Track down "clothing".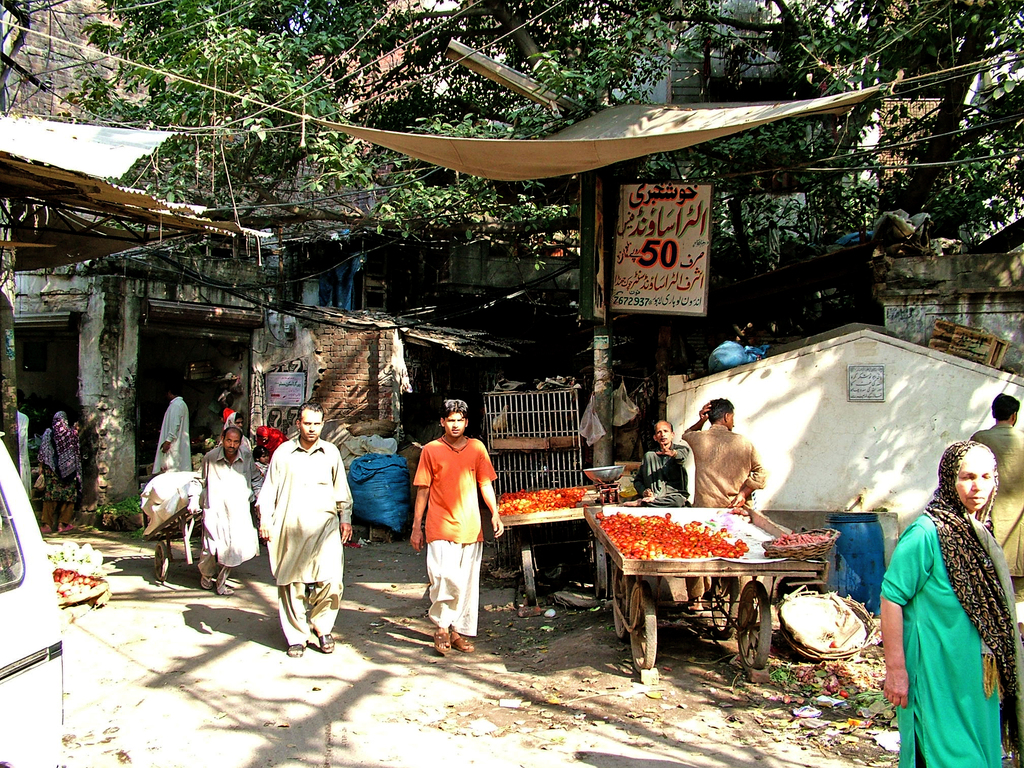
Tracked to [40, 419, 77, 523].
